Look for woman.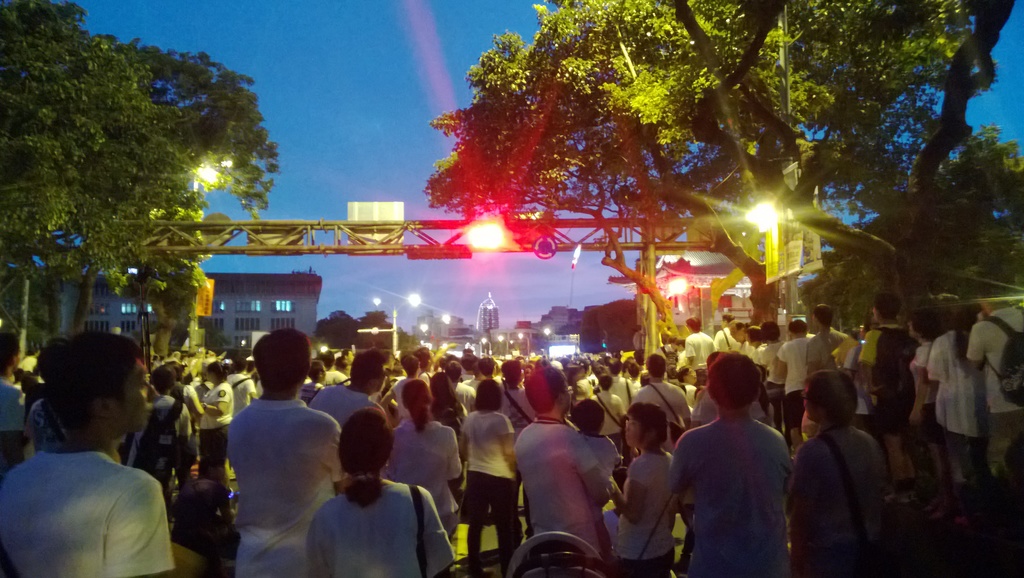
Found: [x1=606, y1=399, x2=682, y2=577].
